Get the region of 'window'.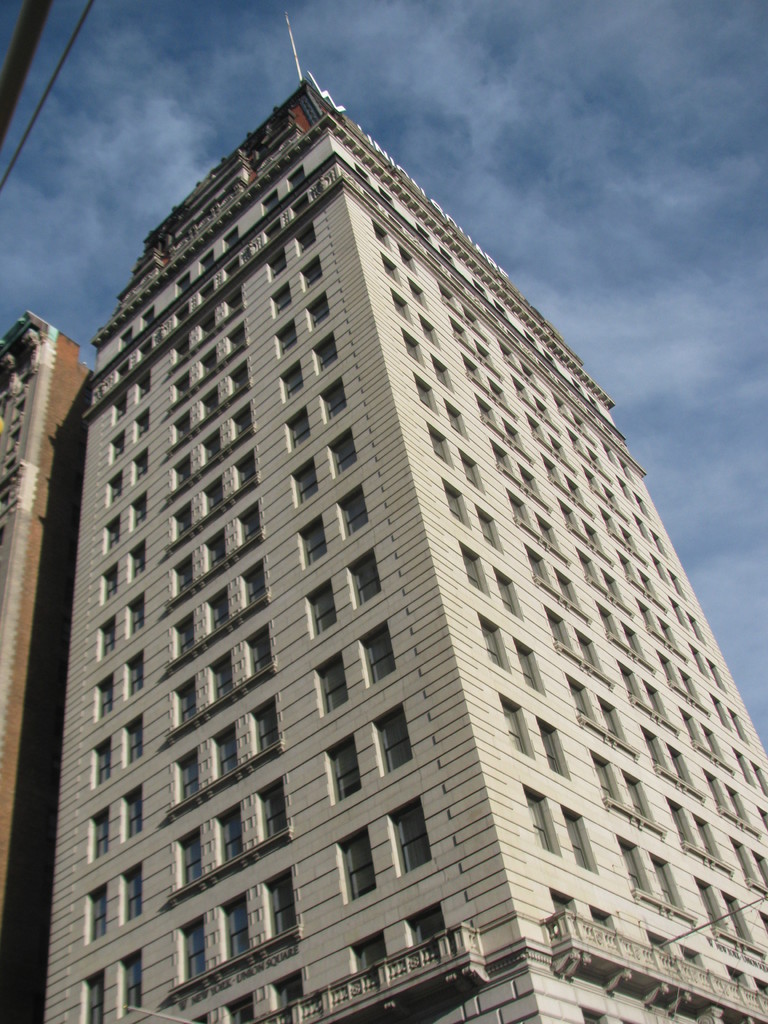
x1=696 y1=813 x2=724 y2=869.
